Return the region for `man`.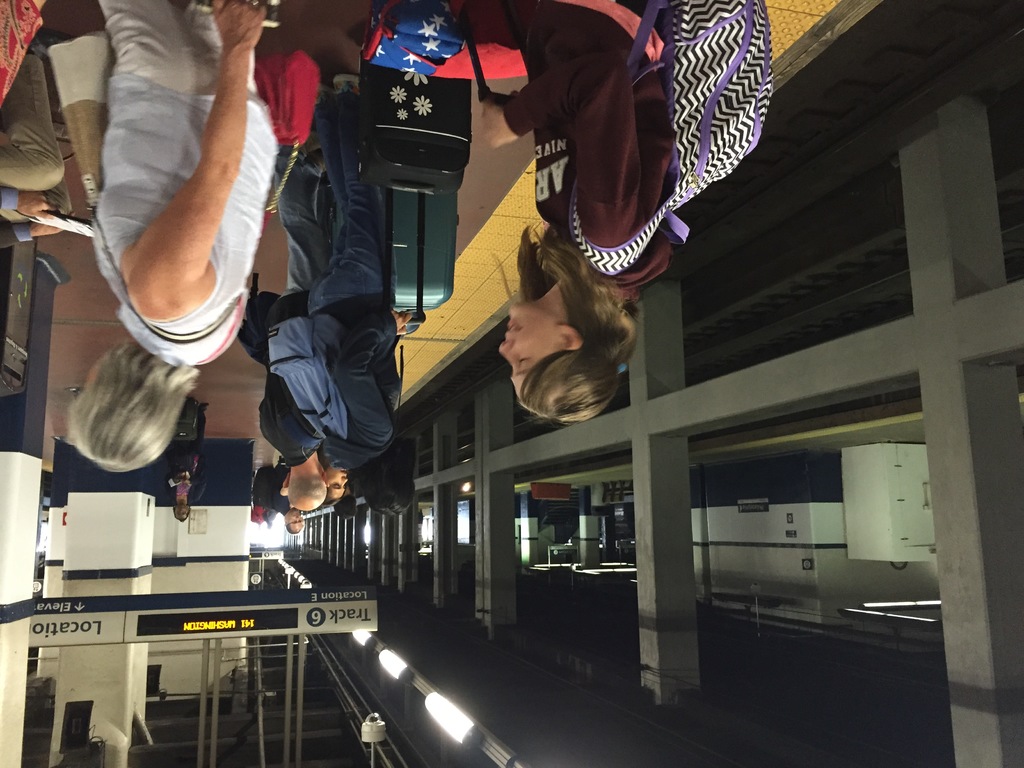
[163,403,209,524].
